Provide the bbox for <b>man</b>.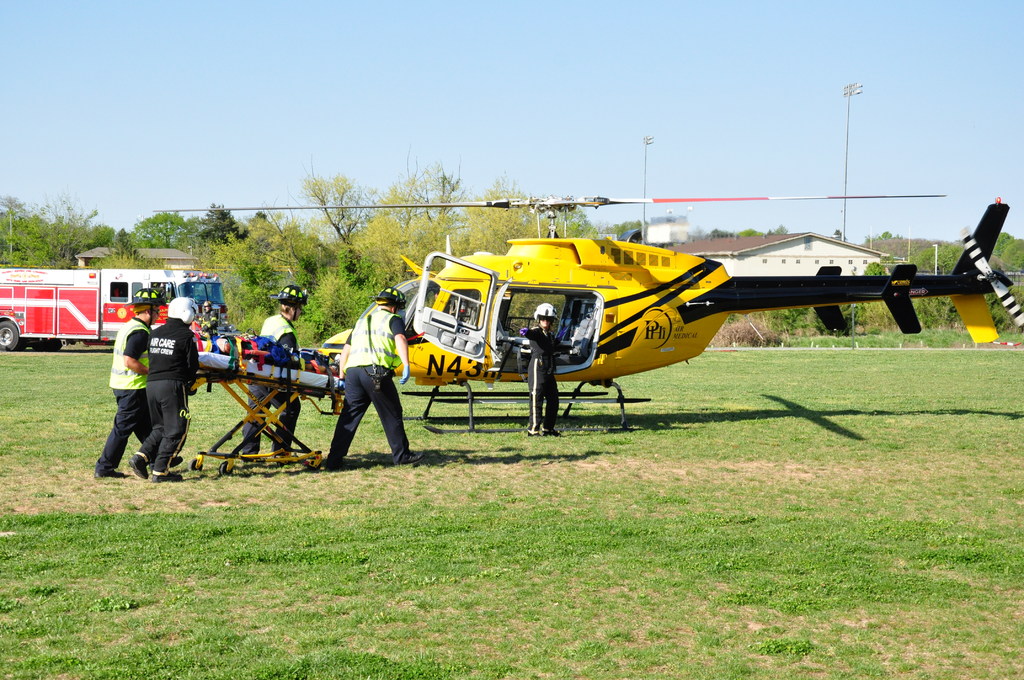
region(125, 295, 199, 482).
